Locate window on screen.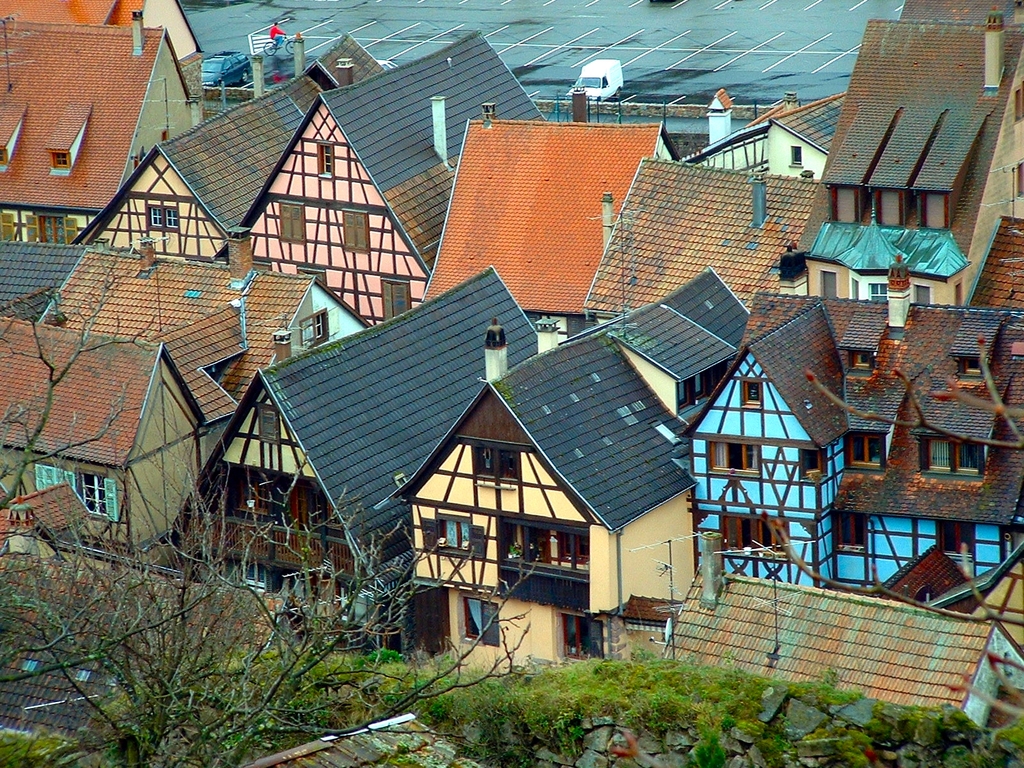
On screen at <box>236,483,274,514</box>.
